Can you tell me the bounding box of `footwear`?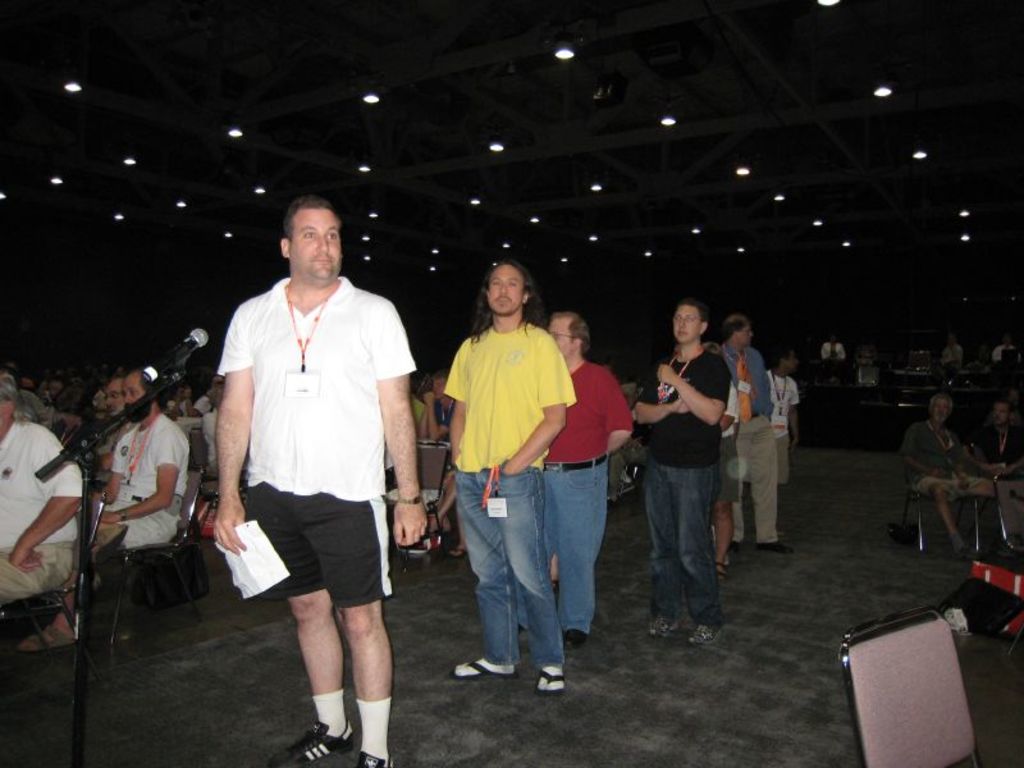
BBox(449, 657, 520, 681).
